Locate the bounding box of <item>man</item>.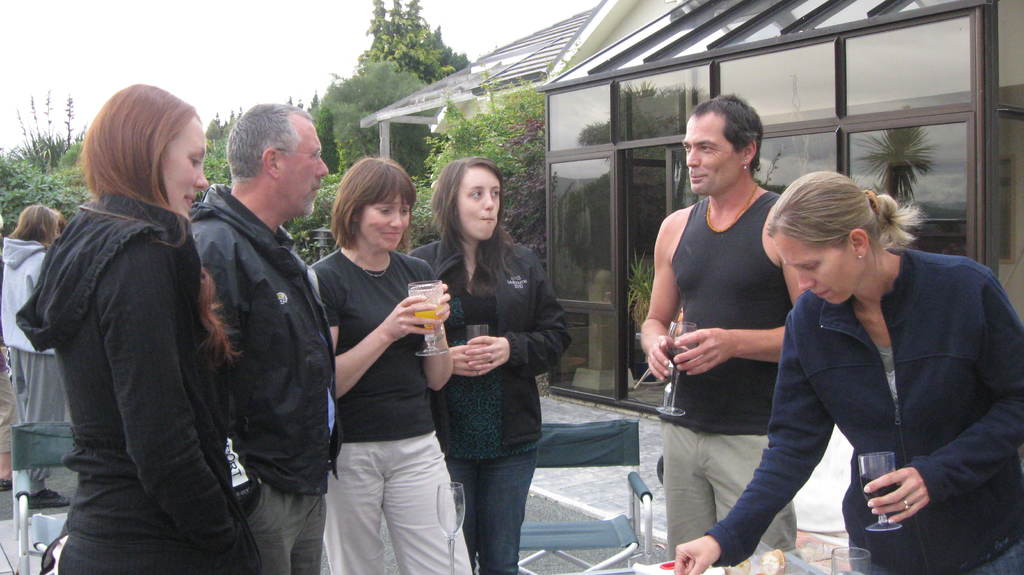
Bounding box: (187,101,343,574).
